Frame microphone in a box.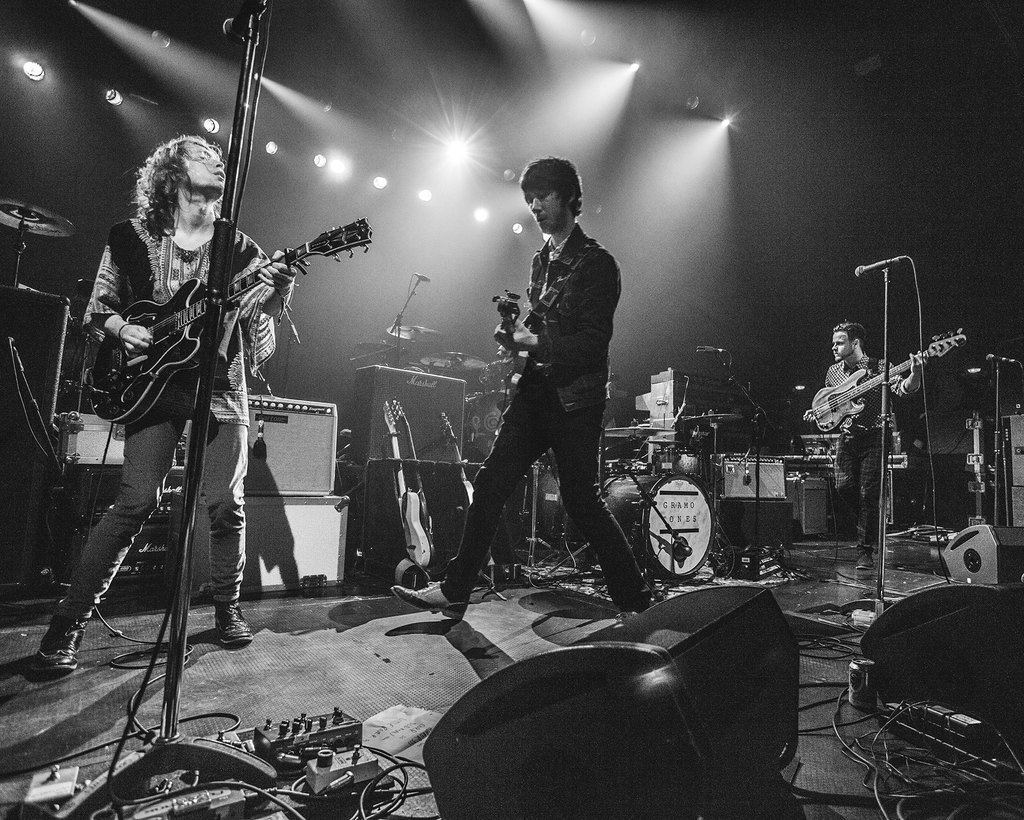
[left=988, top=353, right=1023, bottom=365].
